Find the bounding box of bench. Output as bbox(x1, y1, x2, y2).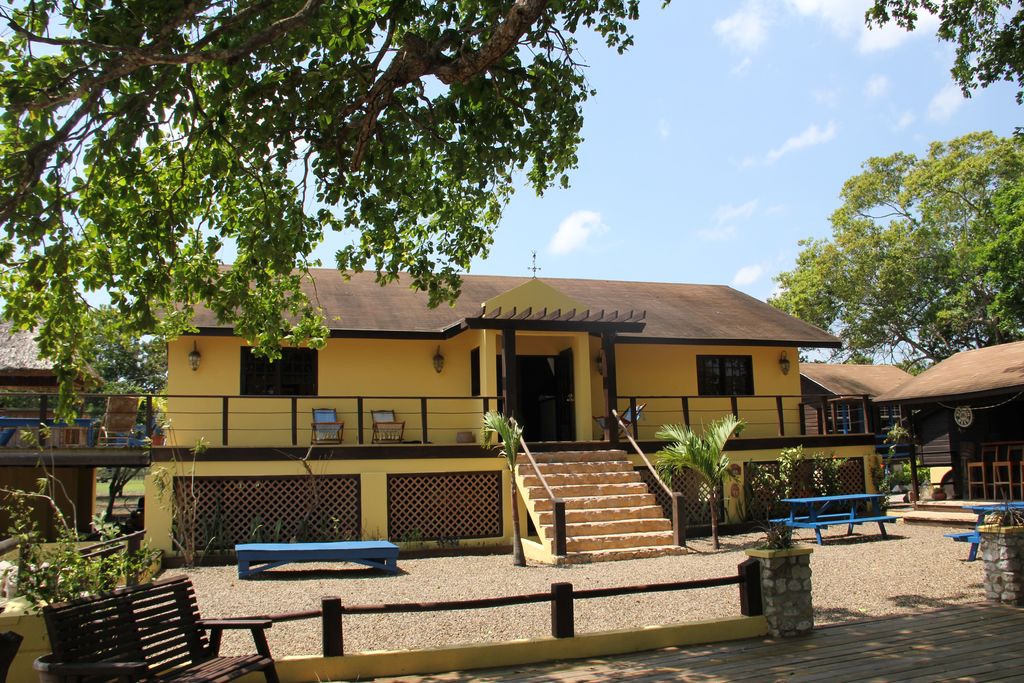
bbox(0, 632, 22, 682).
